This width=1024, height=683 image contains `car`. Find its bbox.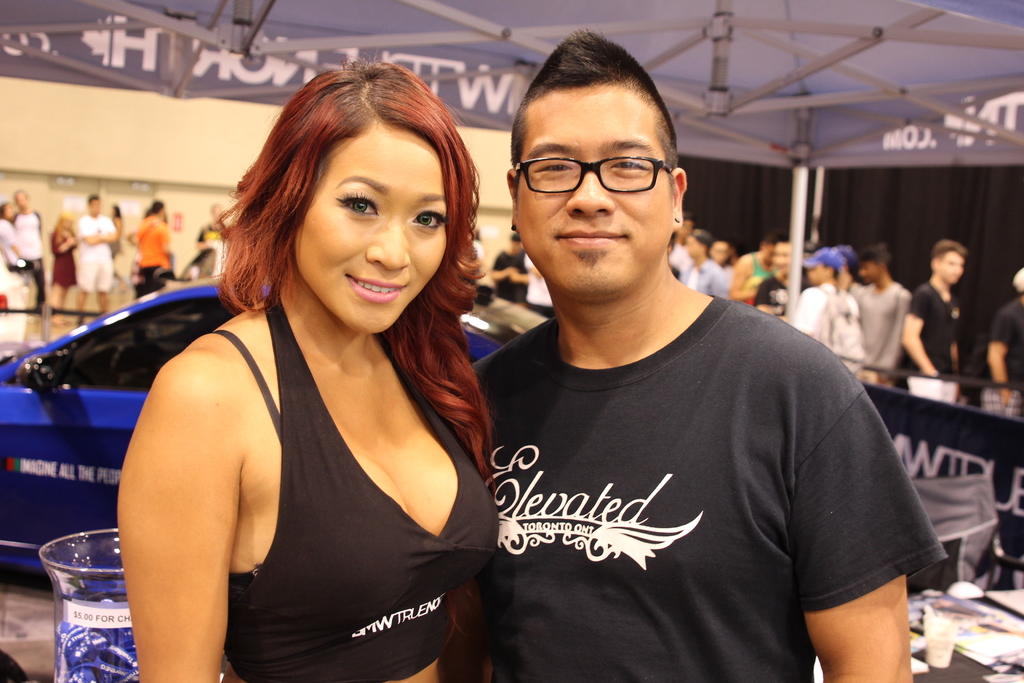
[left=156, top=238, right=223, bottom=286].
